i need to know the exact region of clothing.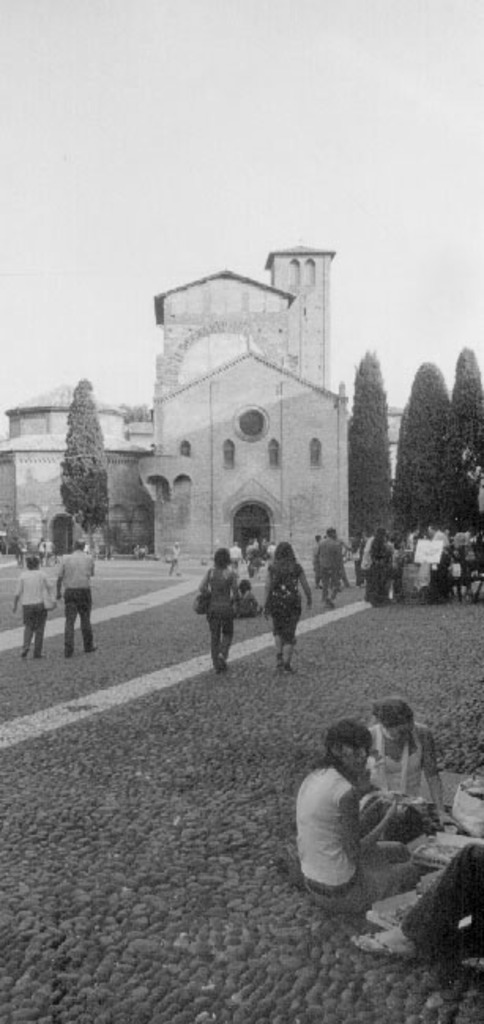
Region: 14,573,49,668.
